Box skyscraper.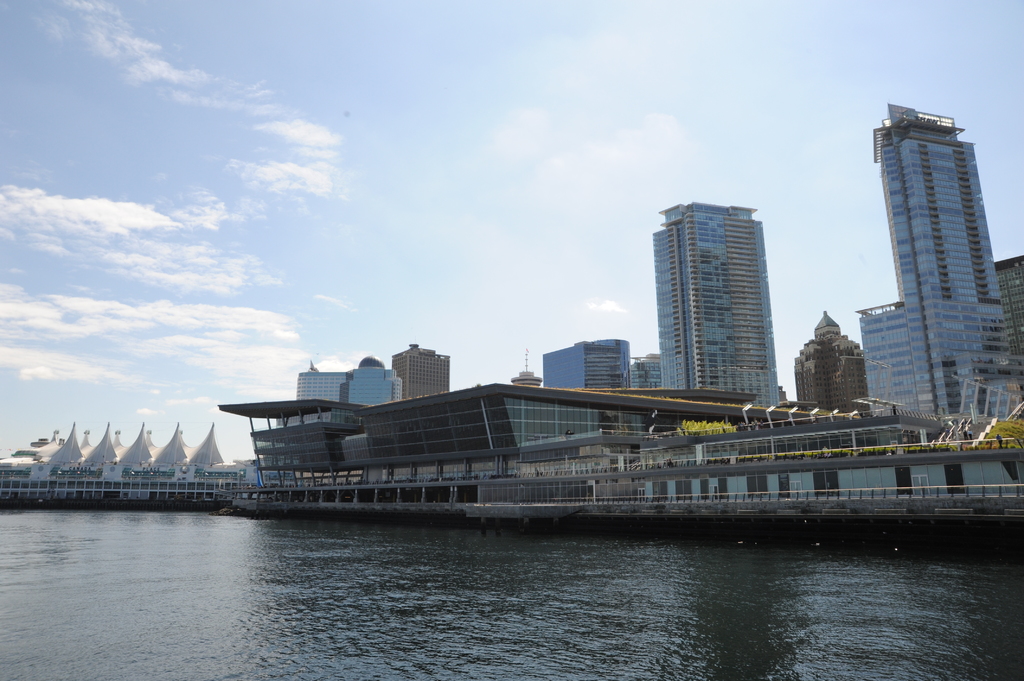
<region>793, 314, 863, 413</region>.
